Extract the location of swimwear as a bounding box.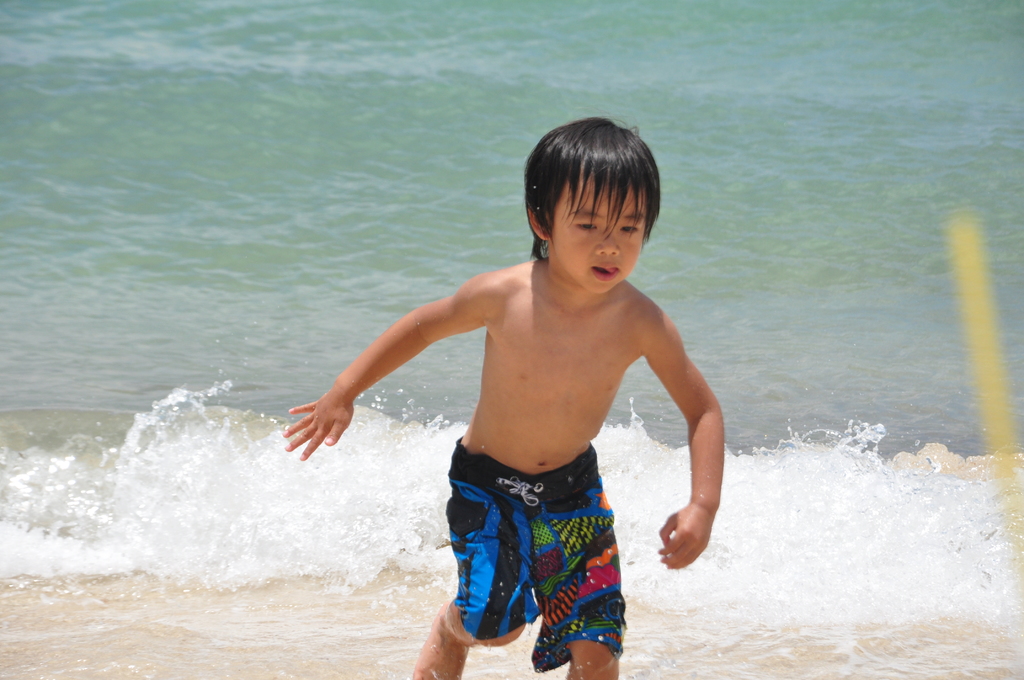
box=[445, 444, 631, 670].
